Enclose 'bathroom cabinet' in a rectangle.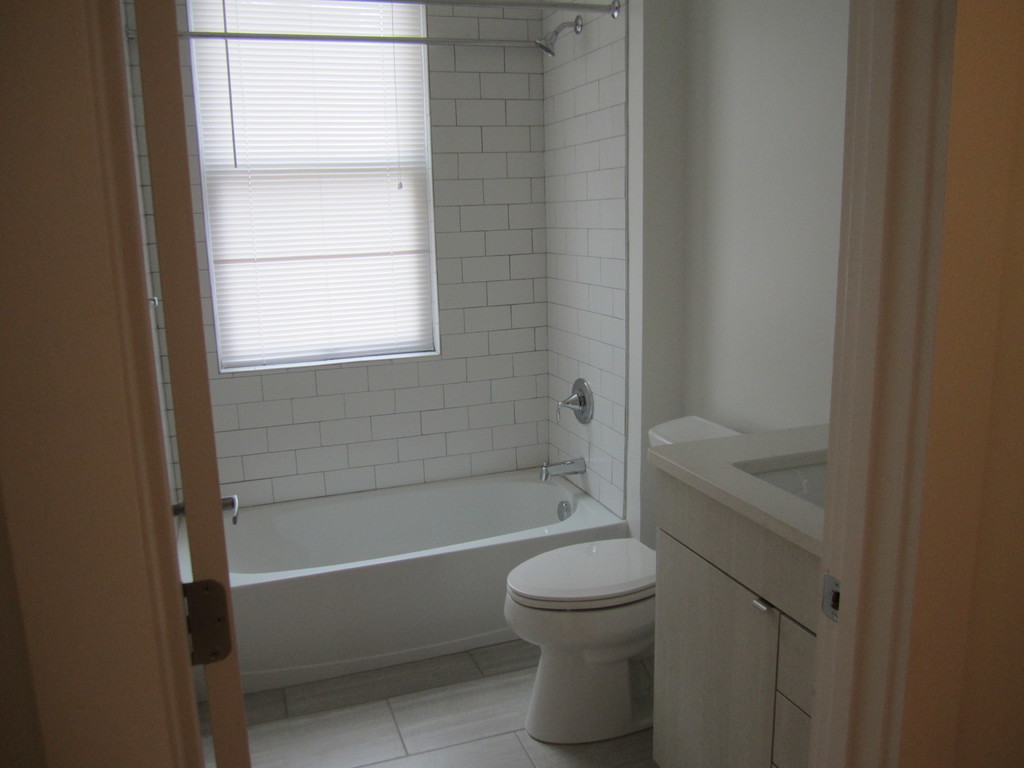
BBox(643, 416, 837, 767).
